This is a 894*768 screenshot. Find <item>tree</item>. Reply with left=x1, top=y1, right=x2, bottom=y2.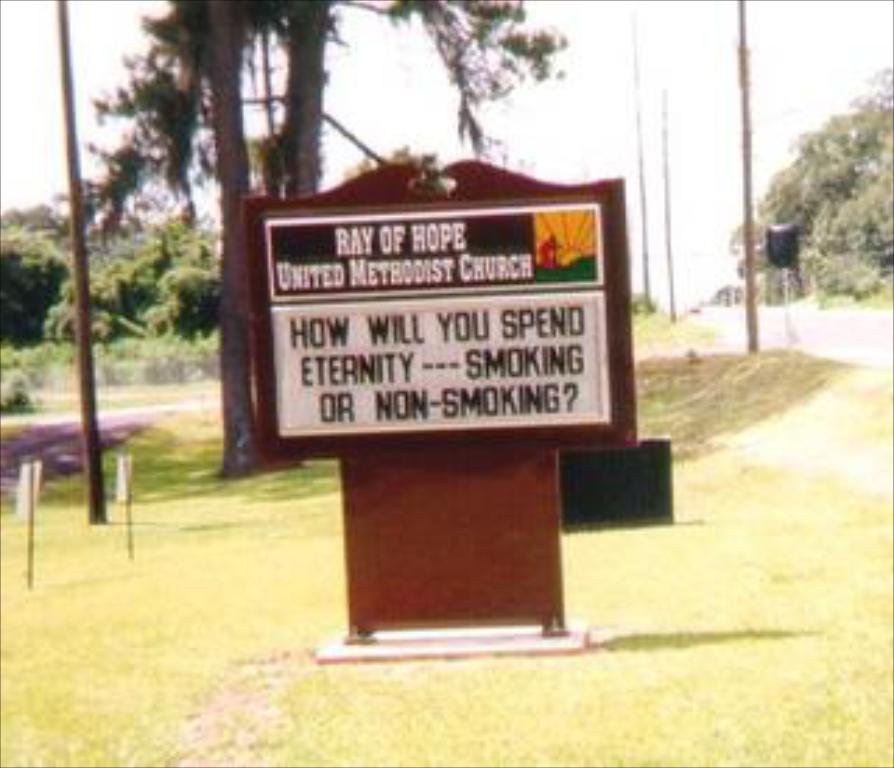
left=0, top=187, right=265, bottom=369.
